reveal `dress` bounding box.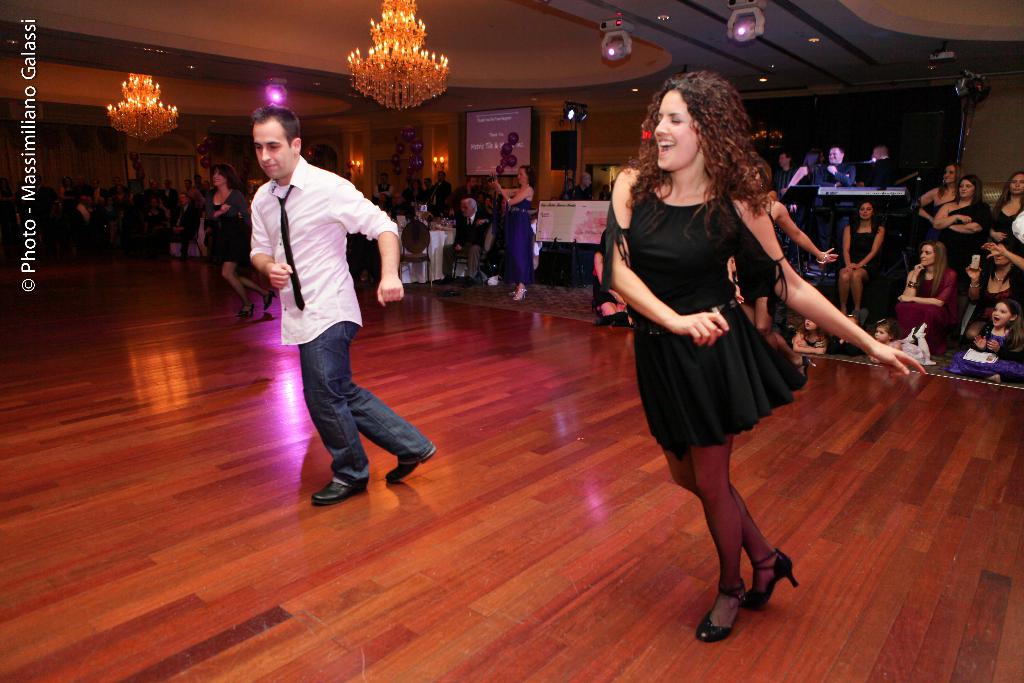
Revealed: BBox(897, 267, 956, 356).
